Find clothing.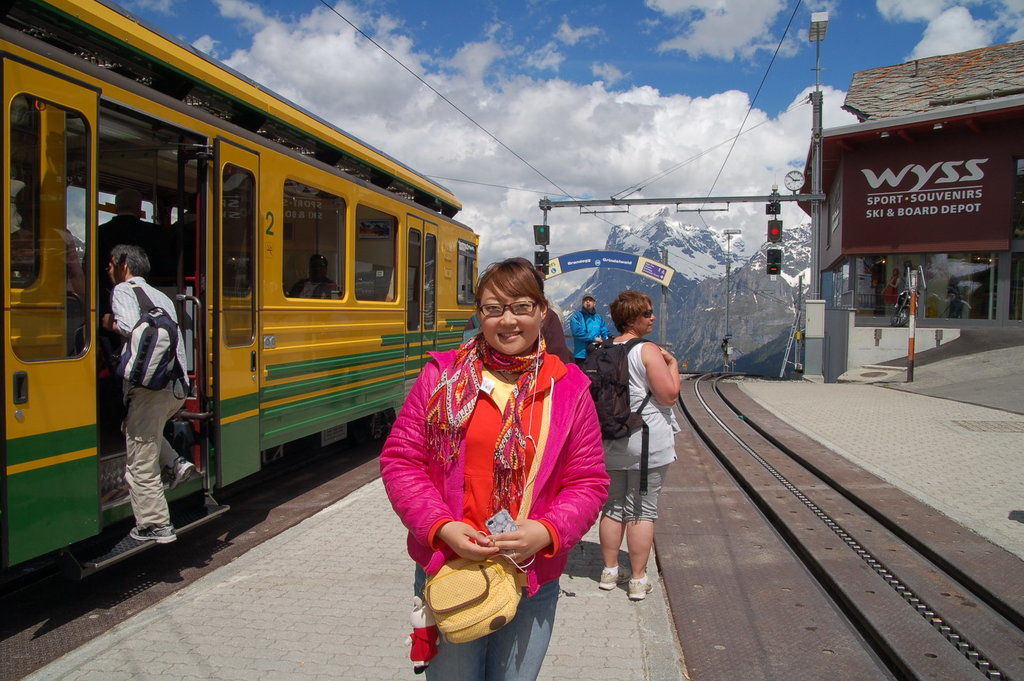
{"x1": 614, "y1": 340, "x2": 678, "y2": 547}.
